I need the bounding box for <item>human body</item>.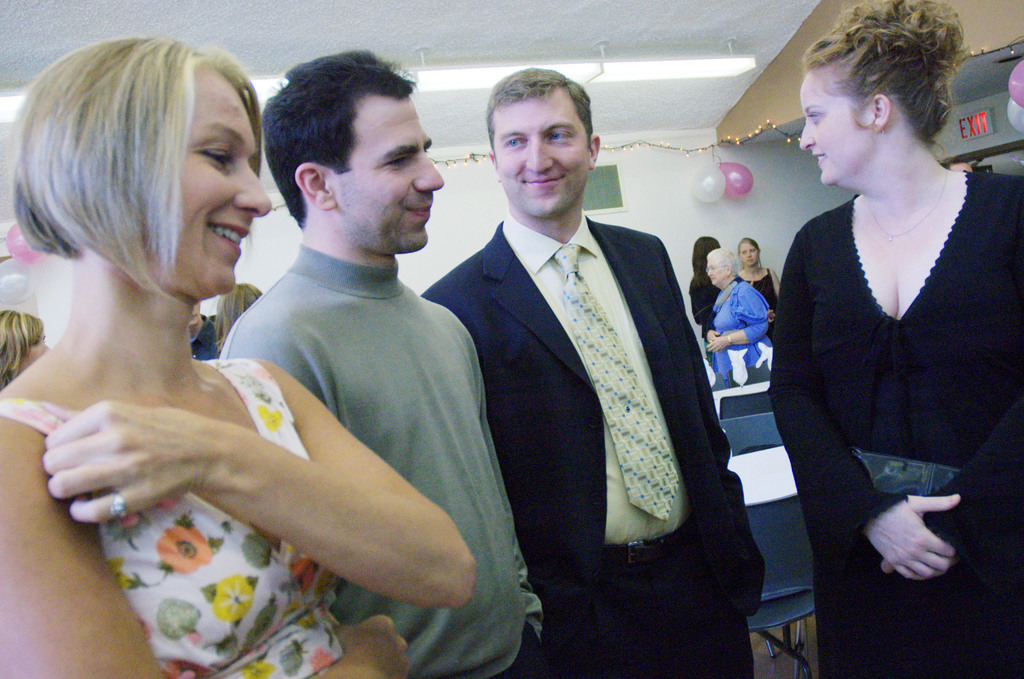
Here it is: 685, 229, 719, 373.
